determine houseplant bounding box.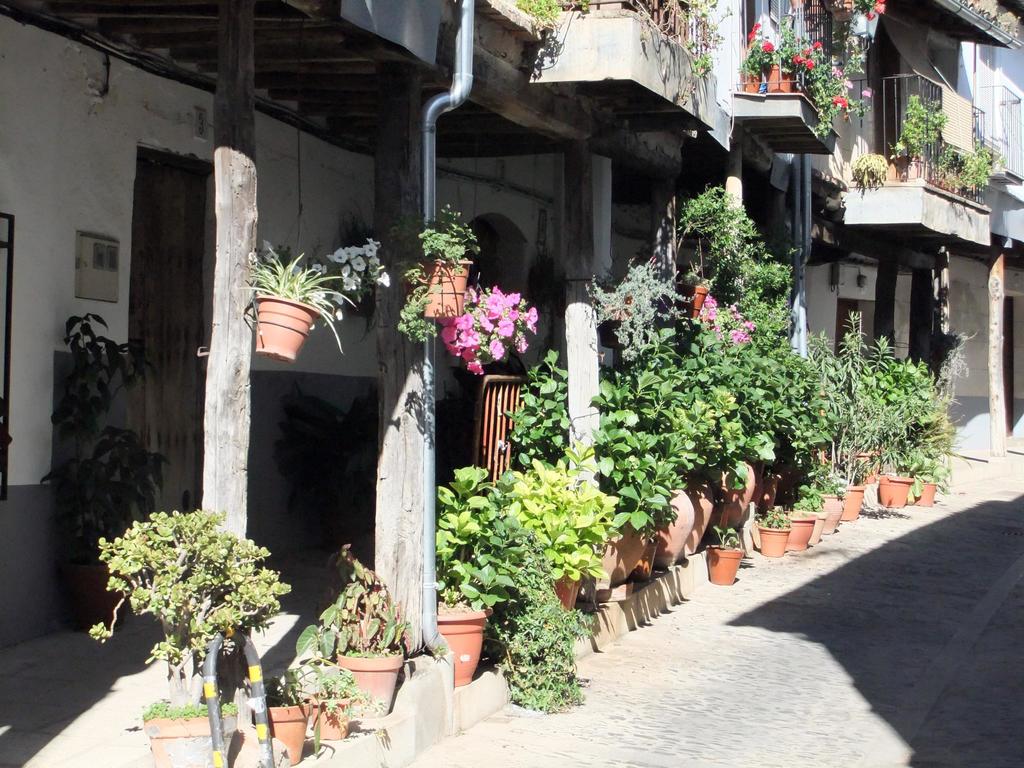
Determined: [312, 557, 410, 743].
